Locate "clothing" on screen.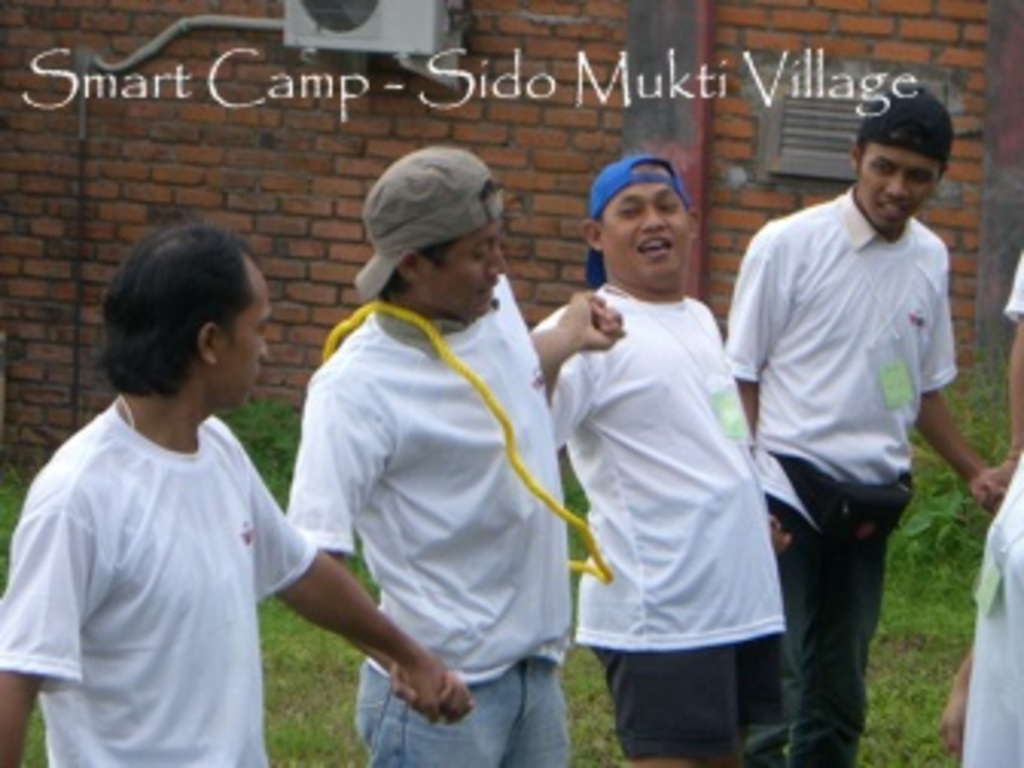
On screen at BBox(0, 402, 317, 765).
